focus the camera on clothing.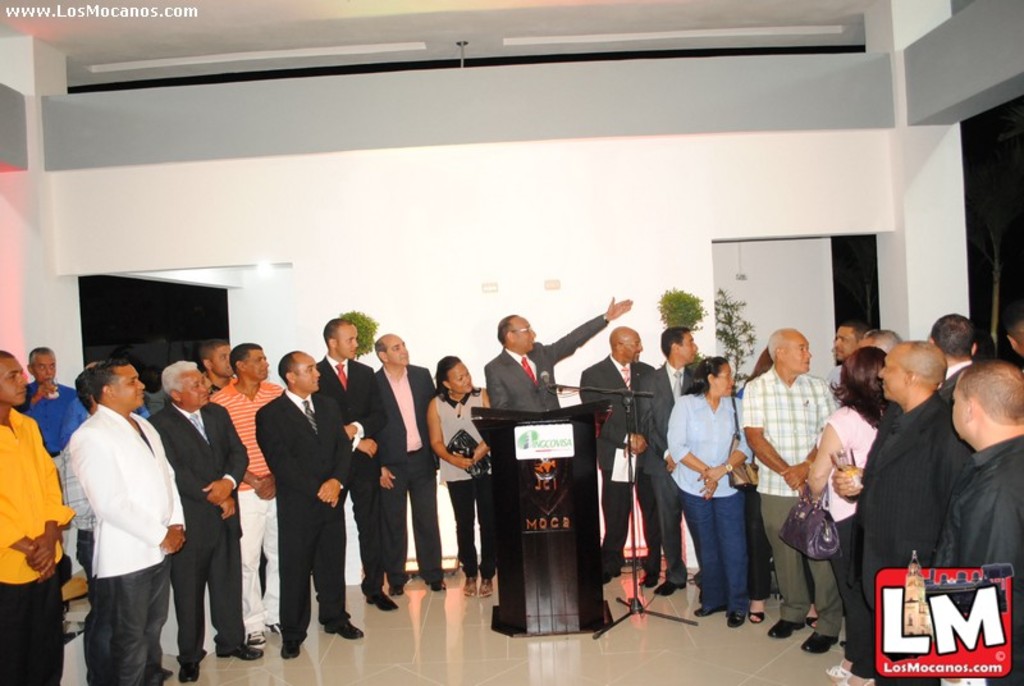
Focus region: box(568, 351, 655, 554).
